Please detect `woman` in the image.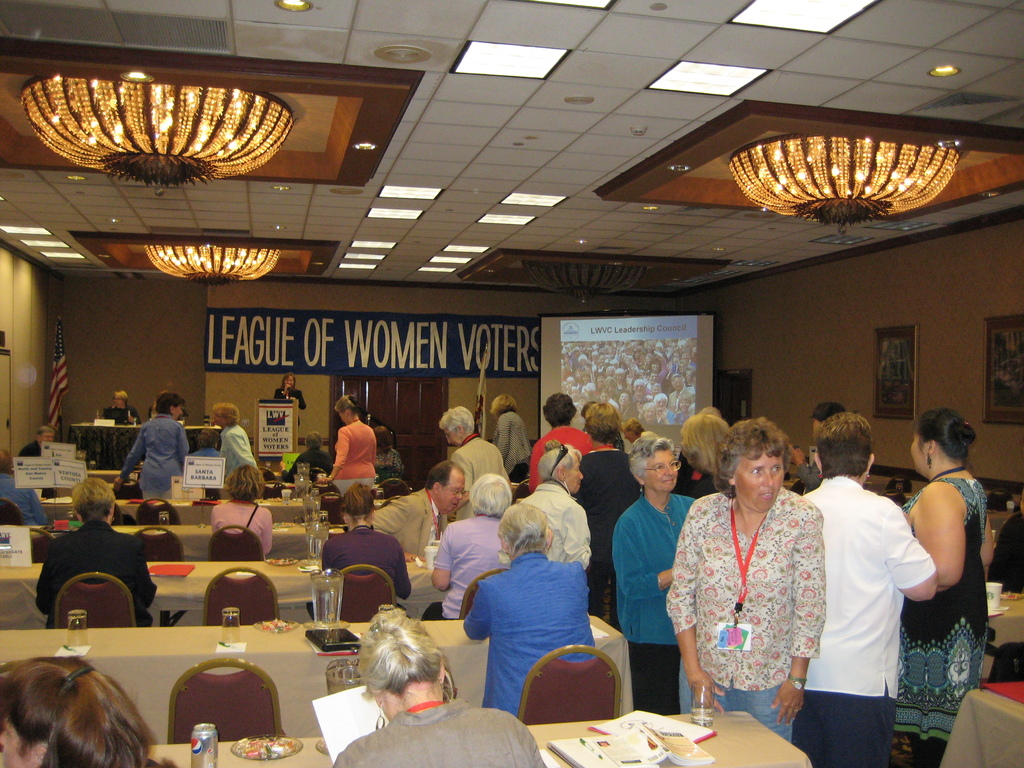
Rect(525, 392, 594, 492).
